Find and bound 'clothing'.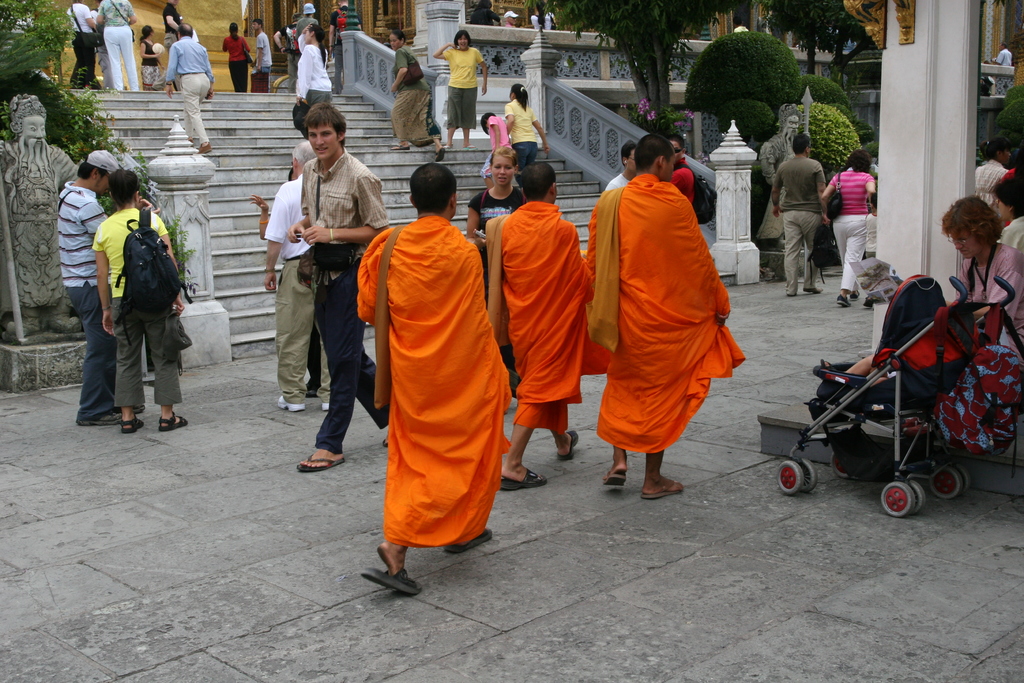
Bound: [x1=350, y1=210, x2=515, y2=546].
